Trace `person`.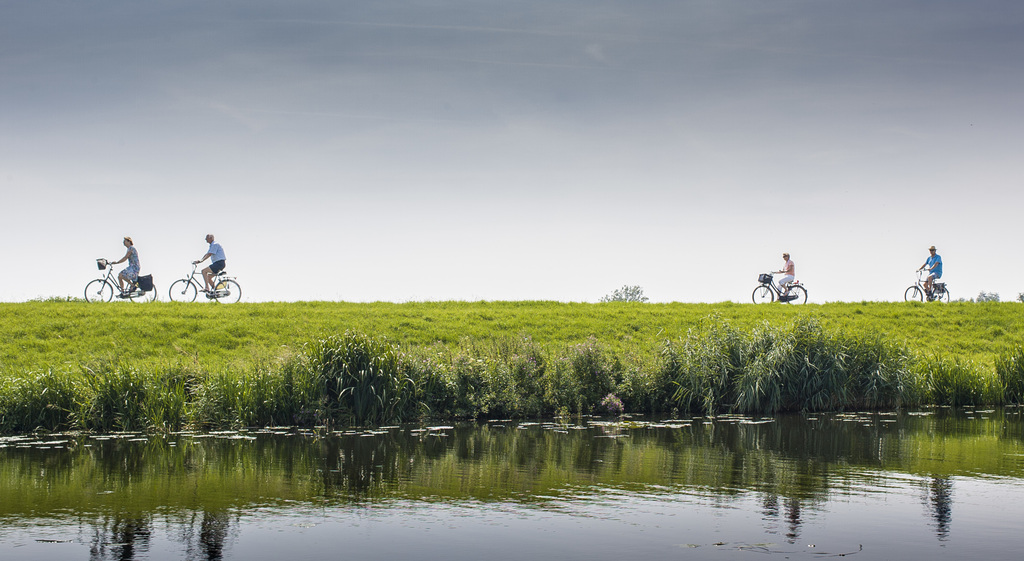
Traced to (left=914, top=245, right=941, bottom=296).
